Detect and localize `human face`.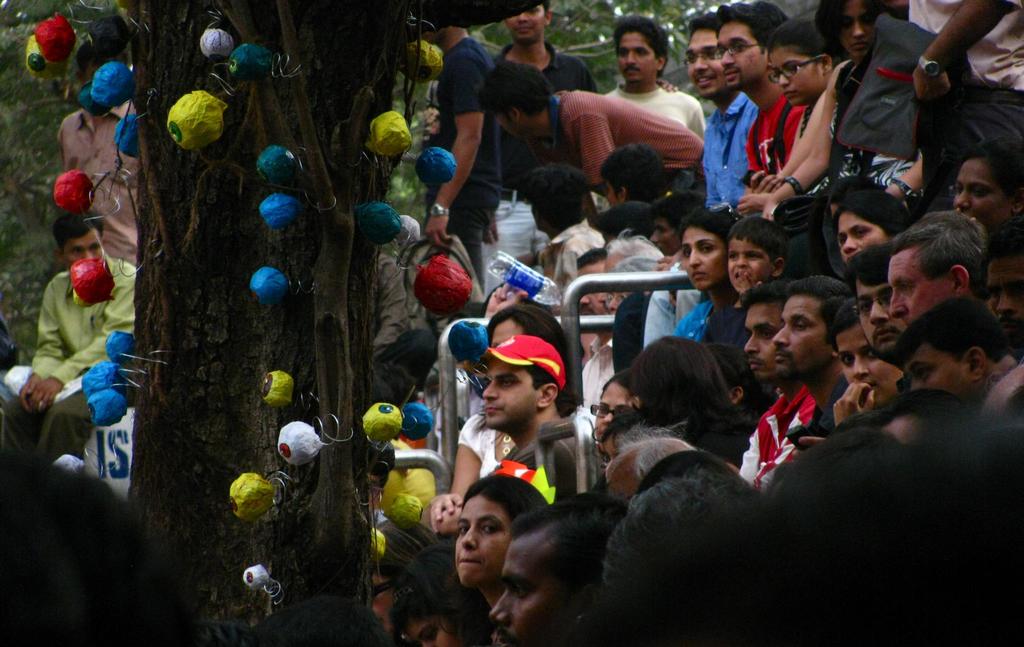
Localized at 650/208/678/261.
